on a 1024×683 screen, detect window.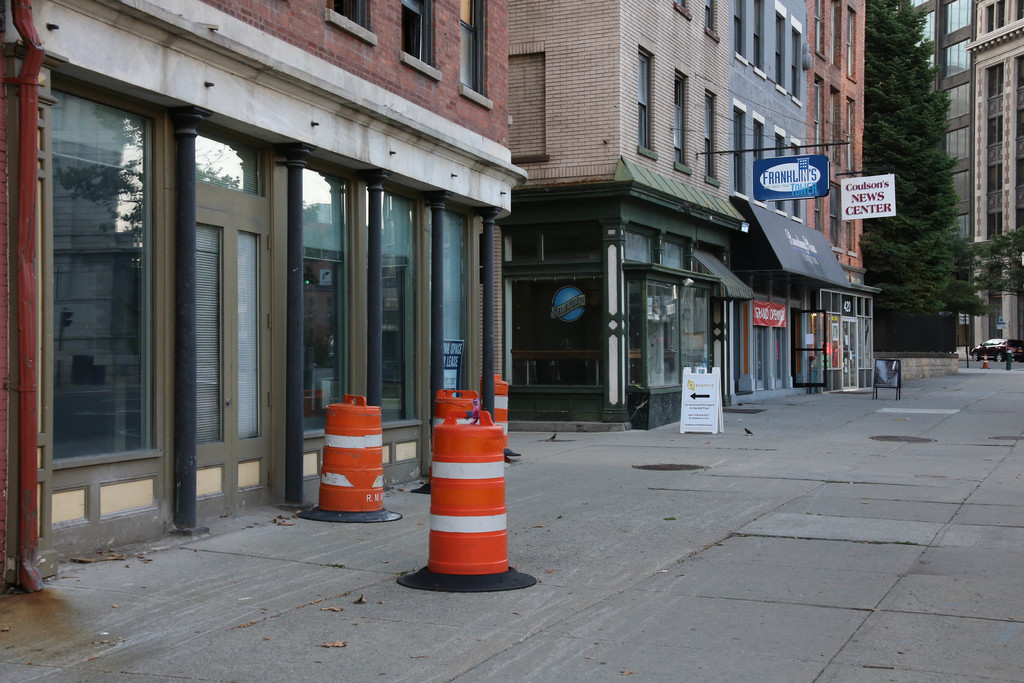
x1=730 y1=0 x2=753 y2=63.
